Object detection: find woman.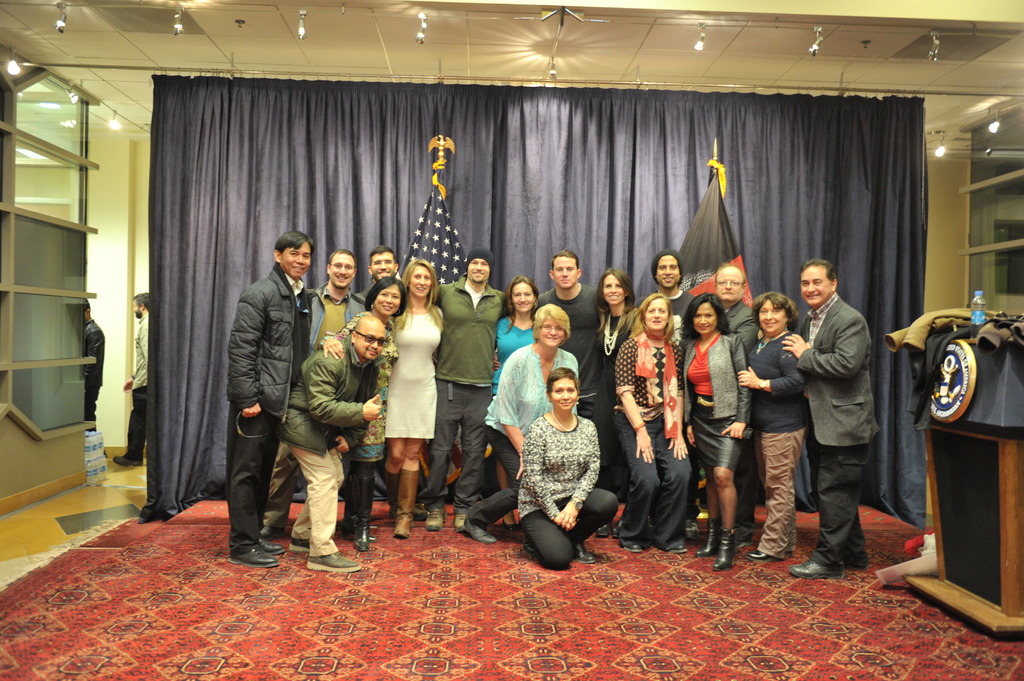
select_region(461, 298, 584, 545).
